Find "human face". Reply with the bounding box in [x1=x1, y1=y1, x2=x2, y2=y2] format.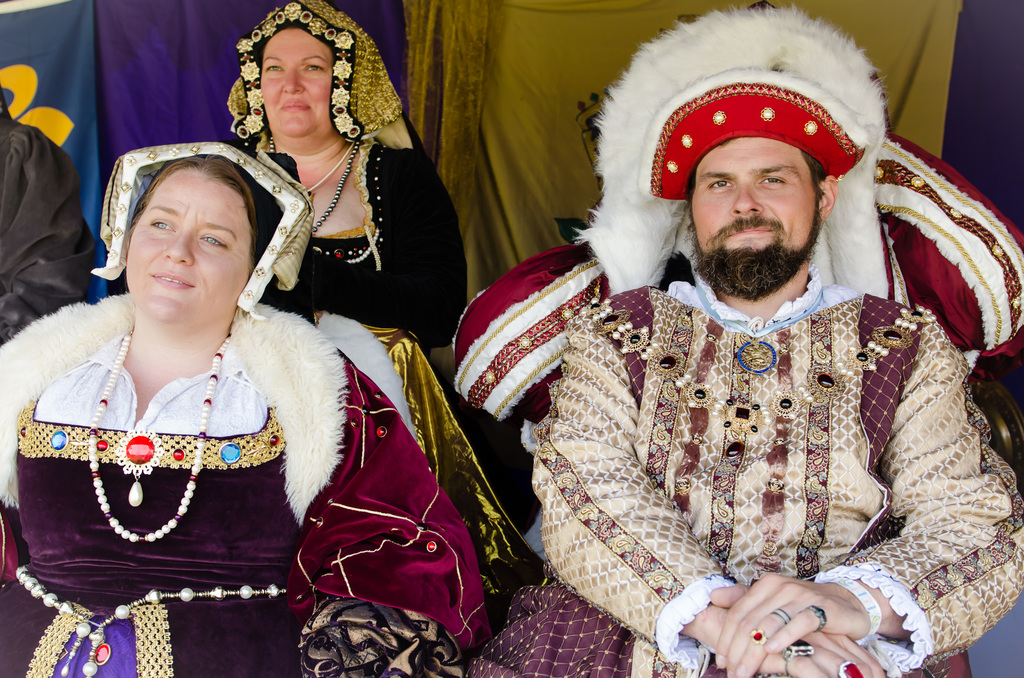
[x1=123, y1=158, x2=255, y2=322].
